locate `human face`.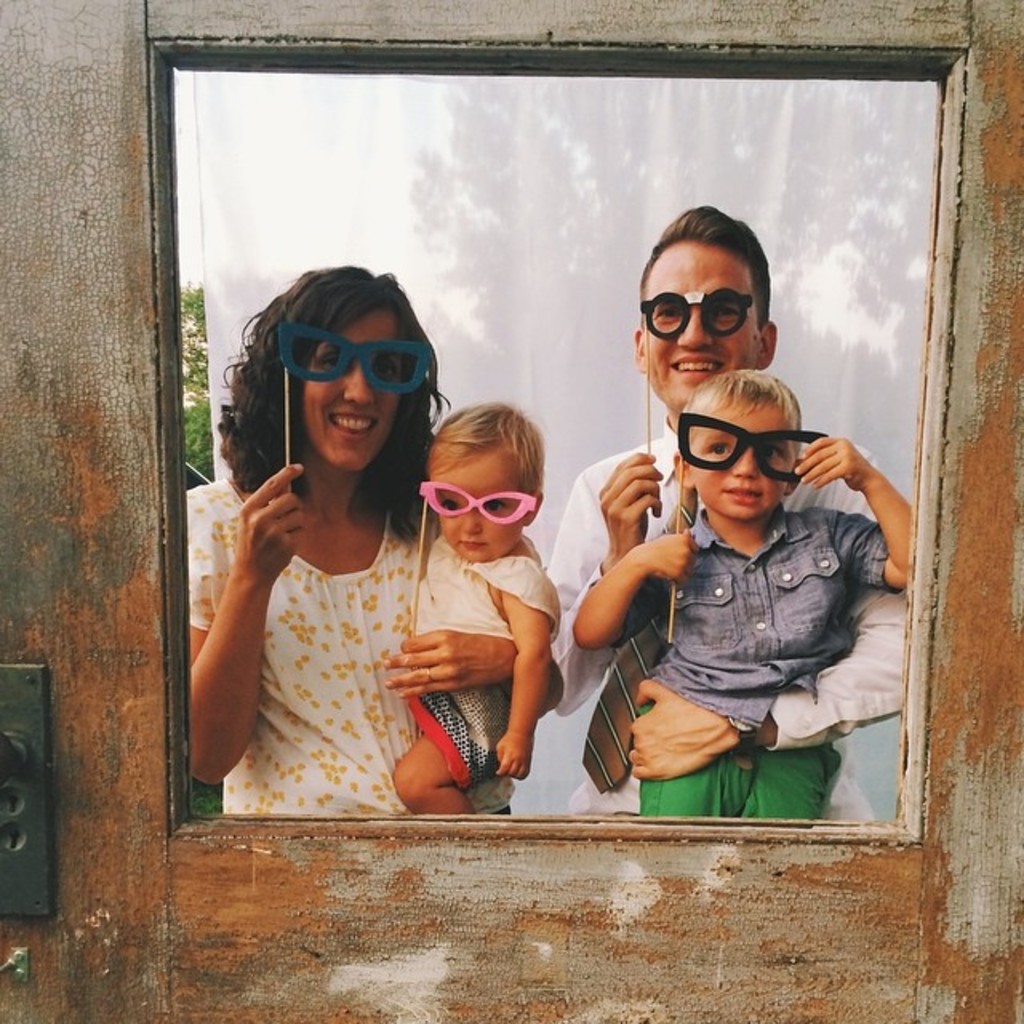
Bounding box: 645 243 754 406.
